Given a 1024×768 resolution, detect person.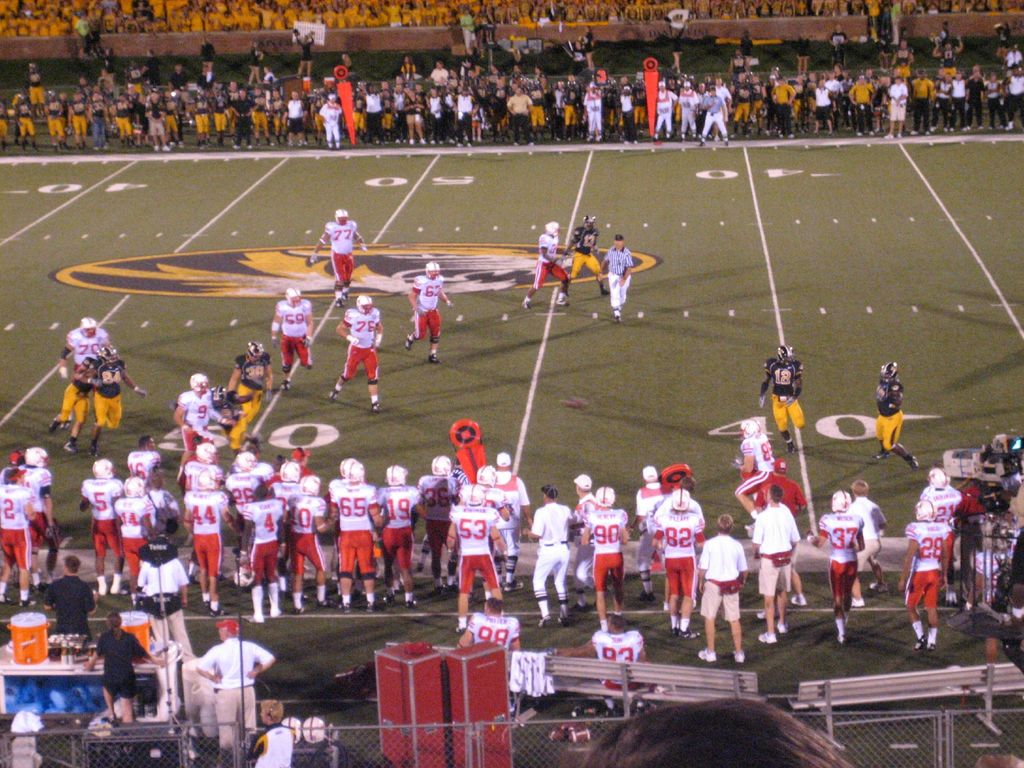
411,452,458,582.
